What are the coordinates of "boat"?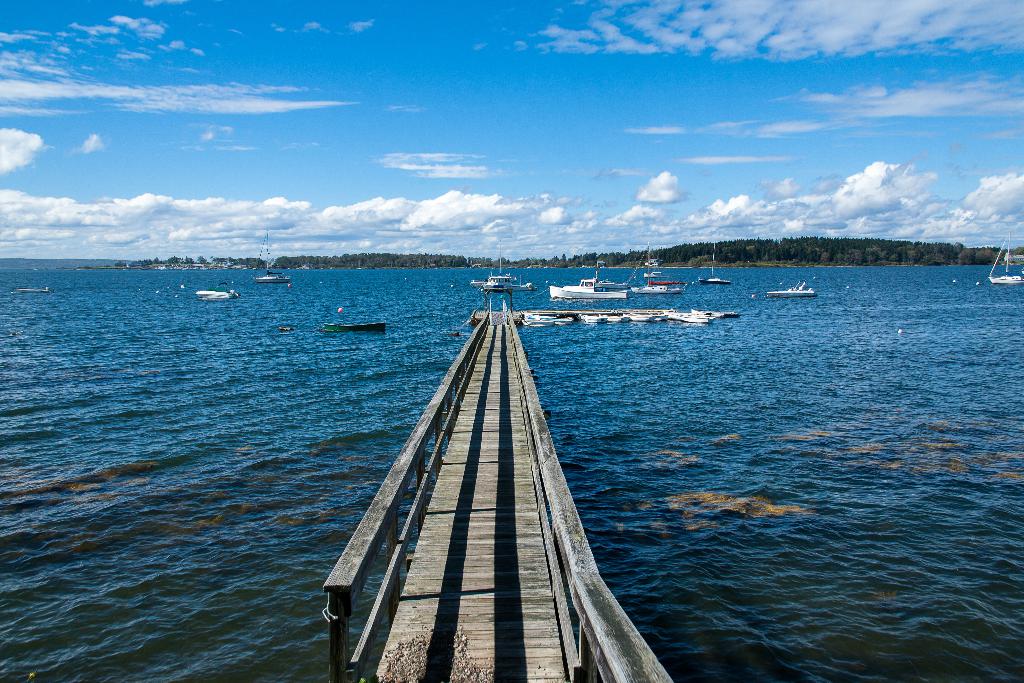
x1=547, y1=283, x2=627, y2=299.
